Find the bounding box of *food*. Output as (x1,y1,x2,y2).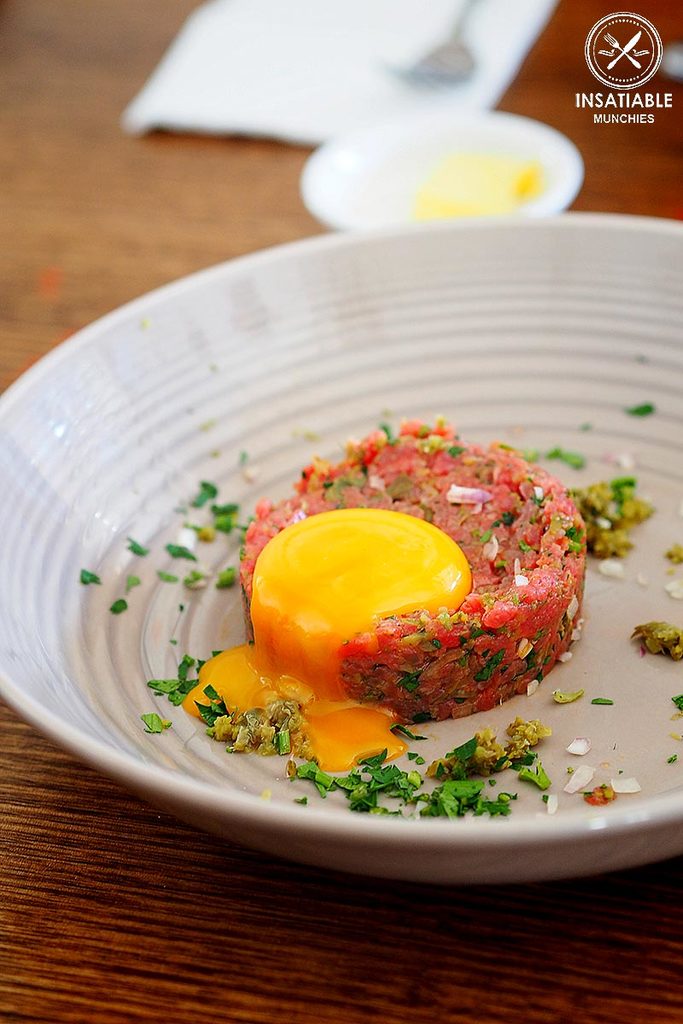
(231,453,588,710).
